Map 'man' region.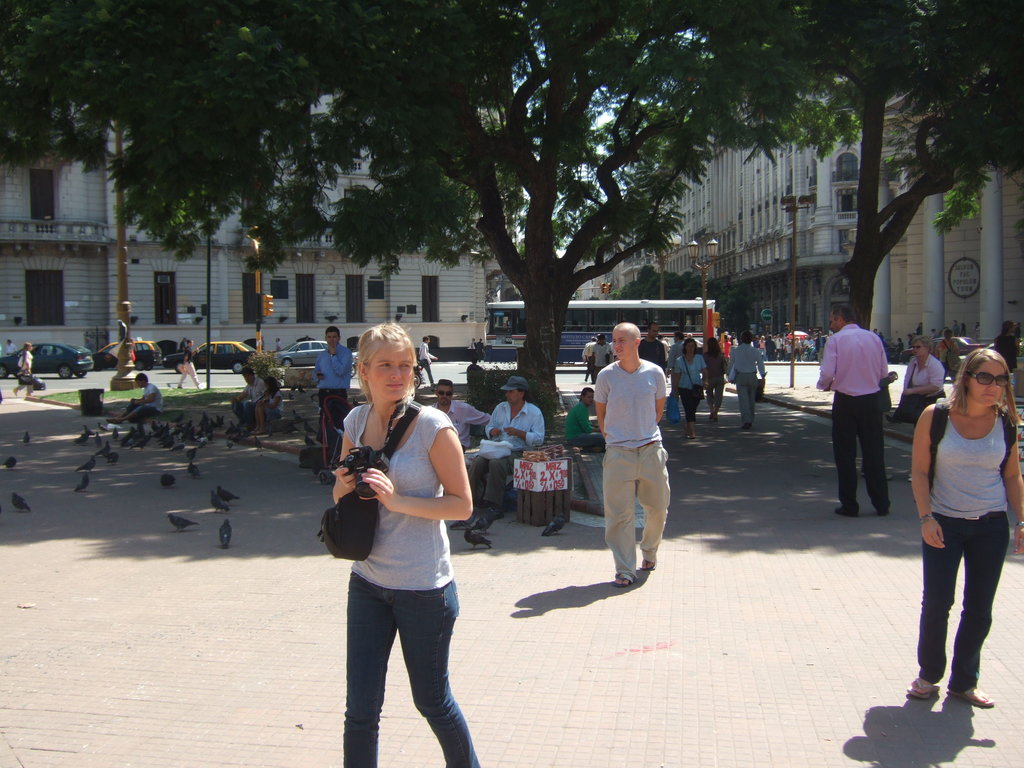
Mapped to x1=314 y1=326 x2=352 y2=472.
